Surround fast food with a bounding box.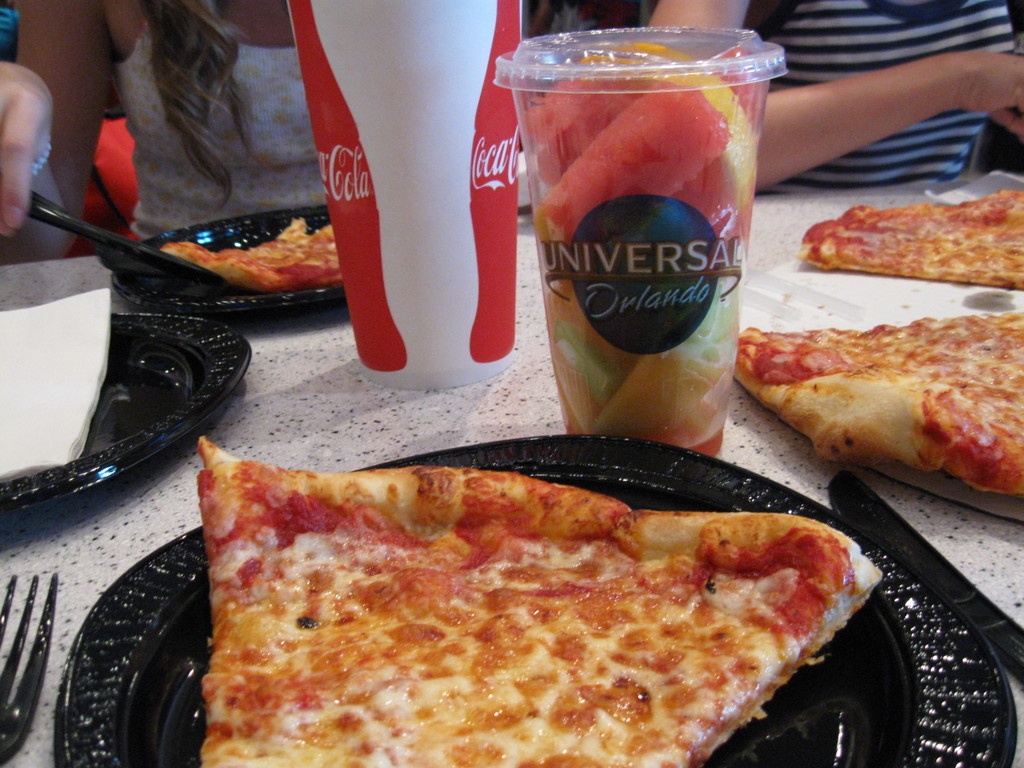
pyautogui.locateOnScreen(159, 209, 350, 287).
